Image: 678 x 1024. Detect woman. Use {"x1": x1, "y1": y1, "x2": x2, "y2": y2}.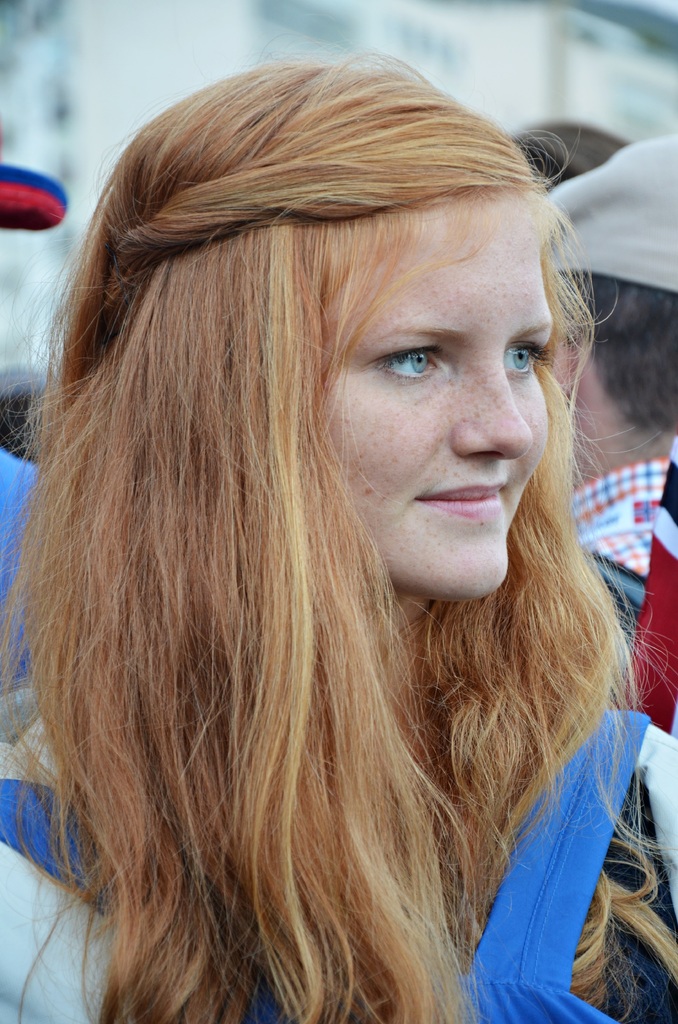
{"x1": 0, "y1": 37, "x2": 677, "y2": 1023}.
